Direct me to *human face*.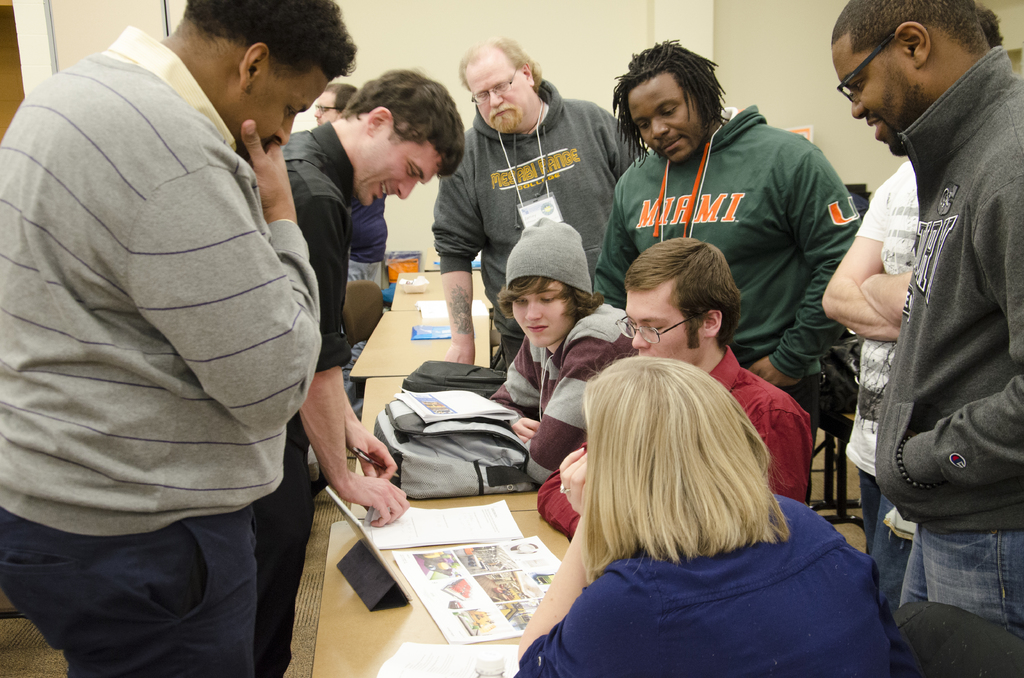
Direction: [355, 134, 445, 209].
